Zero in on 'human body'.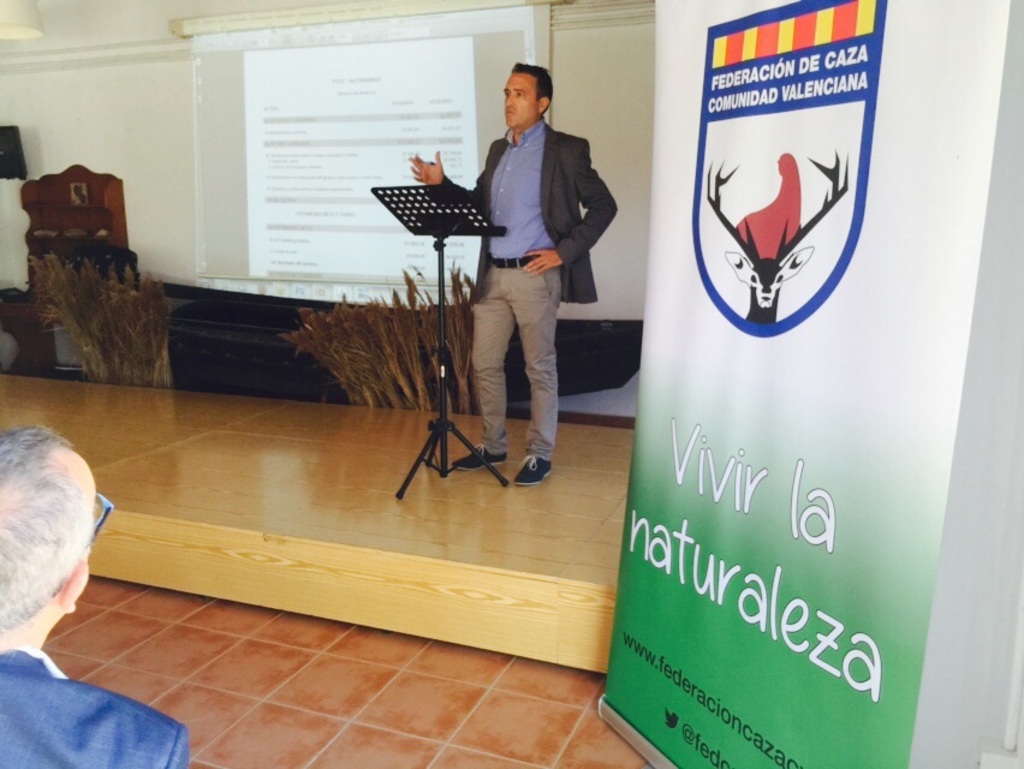
Zeroed in: <box>0,425,189,768</box>.
